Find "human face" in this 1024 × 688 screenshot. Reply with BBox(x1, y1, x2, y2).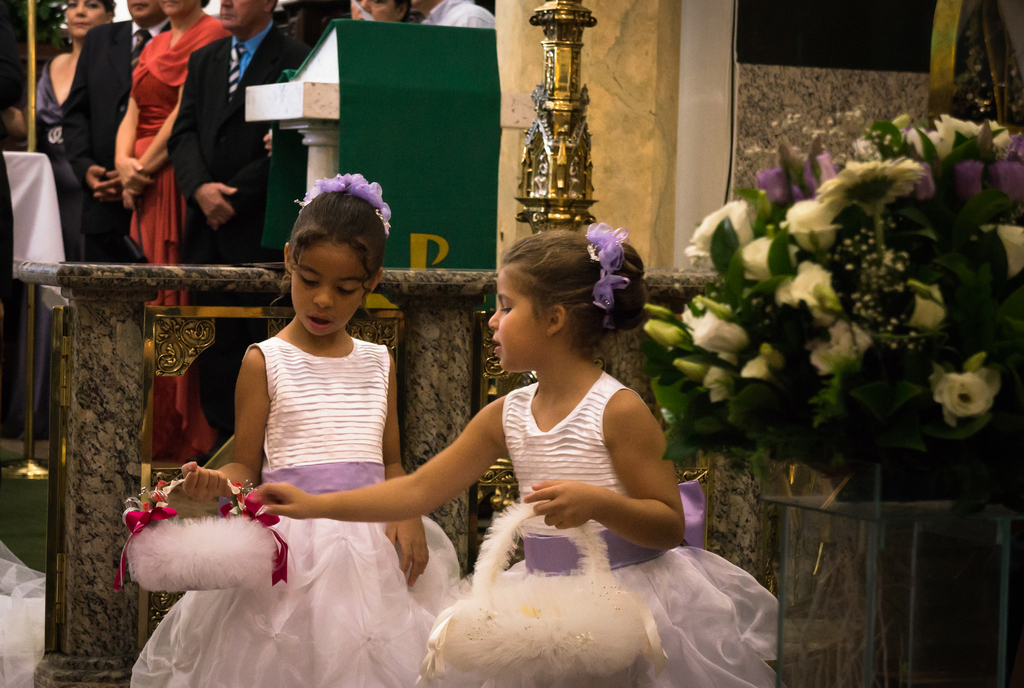
BBox(292, 231, 366, 336).
